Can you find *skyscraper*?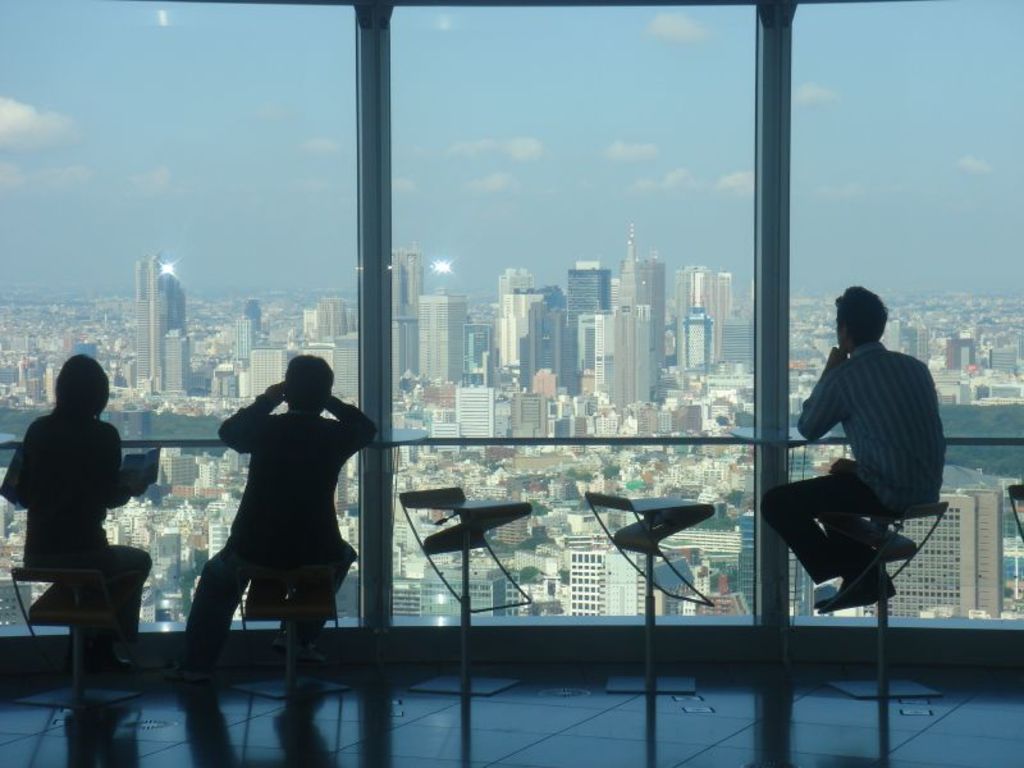
Yes, bounding box: <box>132,252,192,390</box>.
